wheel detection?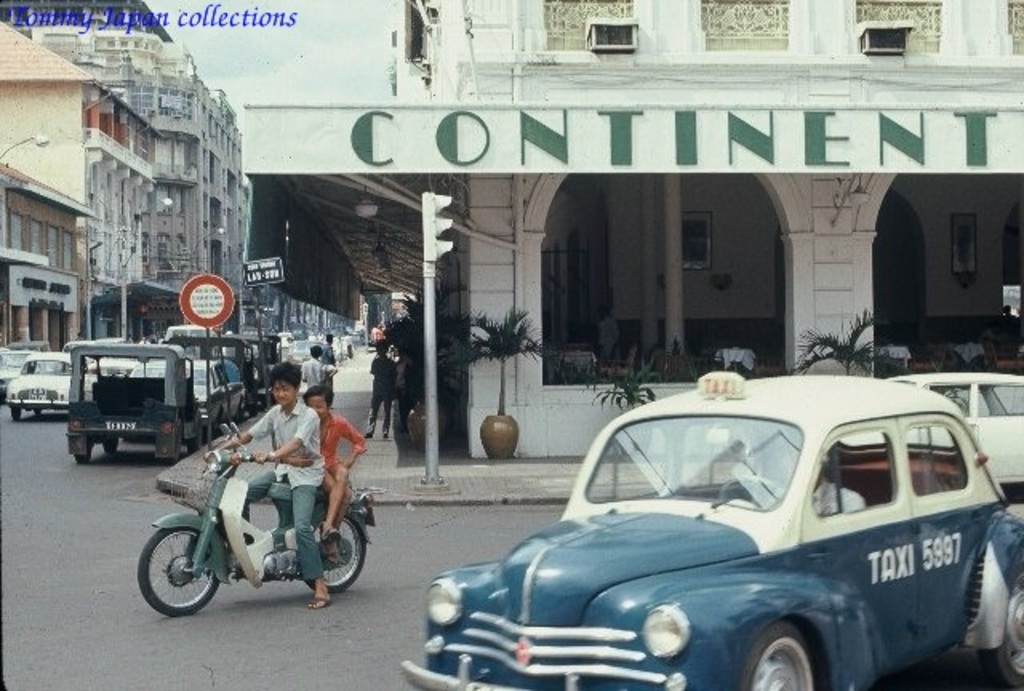
<box>104,437,122,459</box>
